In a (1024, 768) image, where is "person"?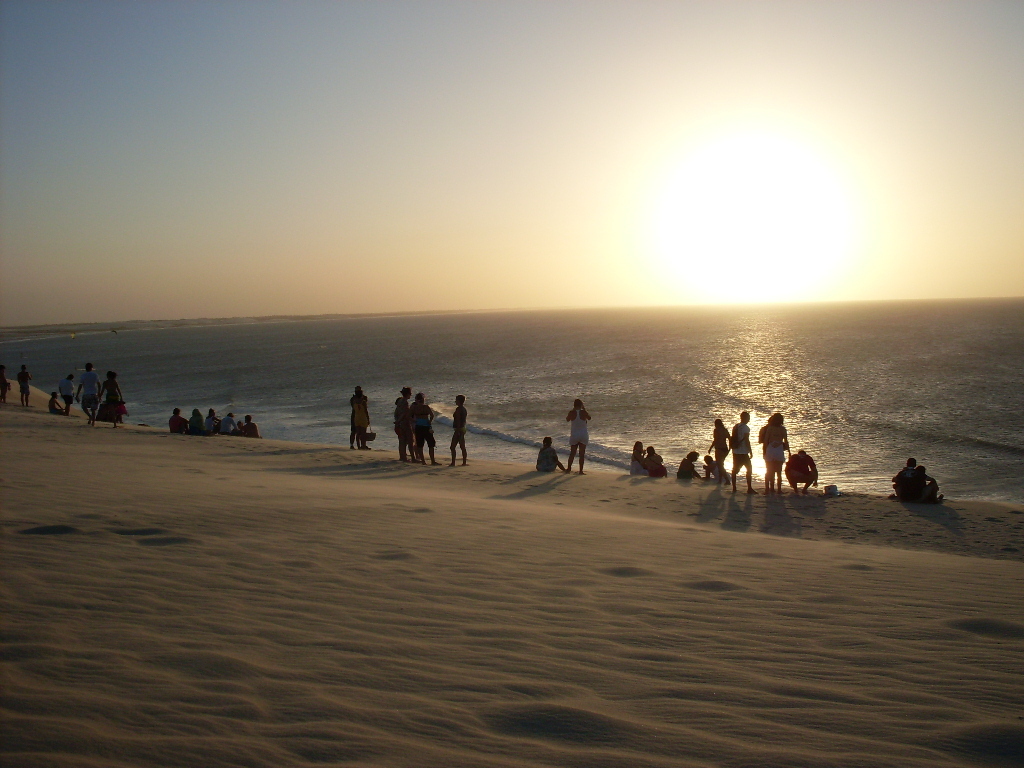
pyautogui.locateOnScreen(766, 408, 790, 493).
